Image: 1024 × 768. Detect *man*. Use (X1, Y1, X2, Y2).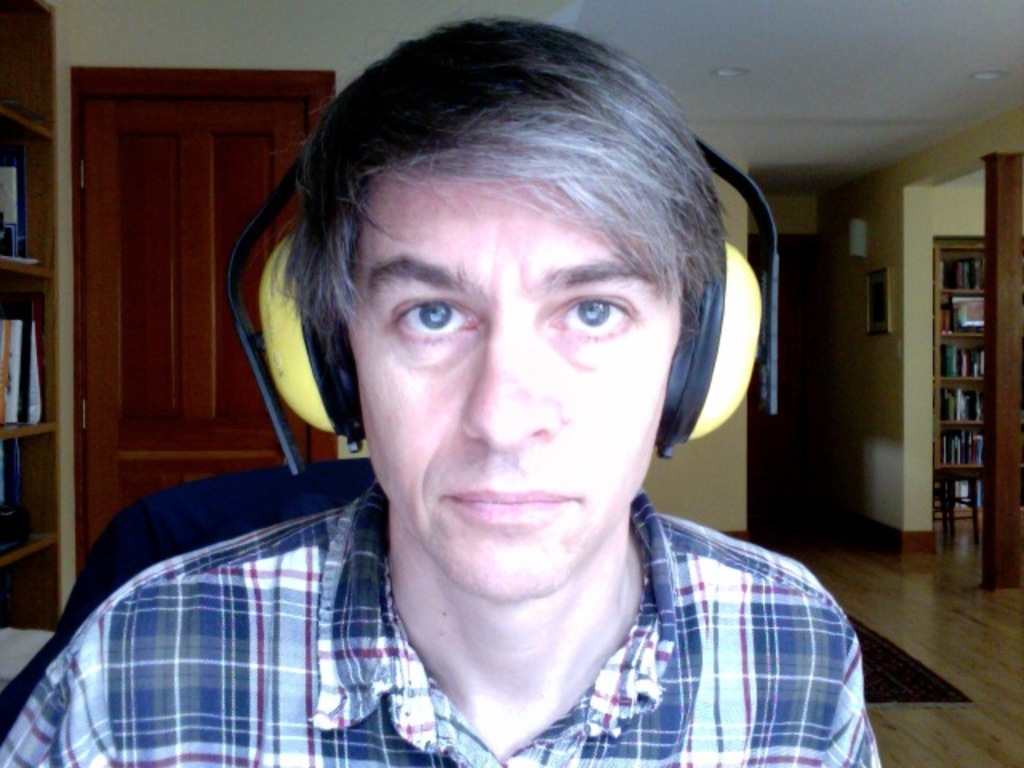
(32, 50, 931, 752).
